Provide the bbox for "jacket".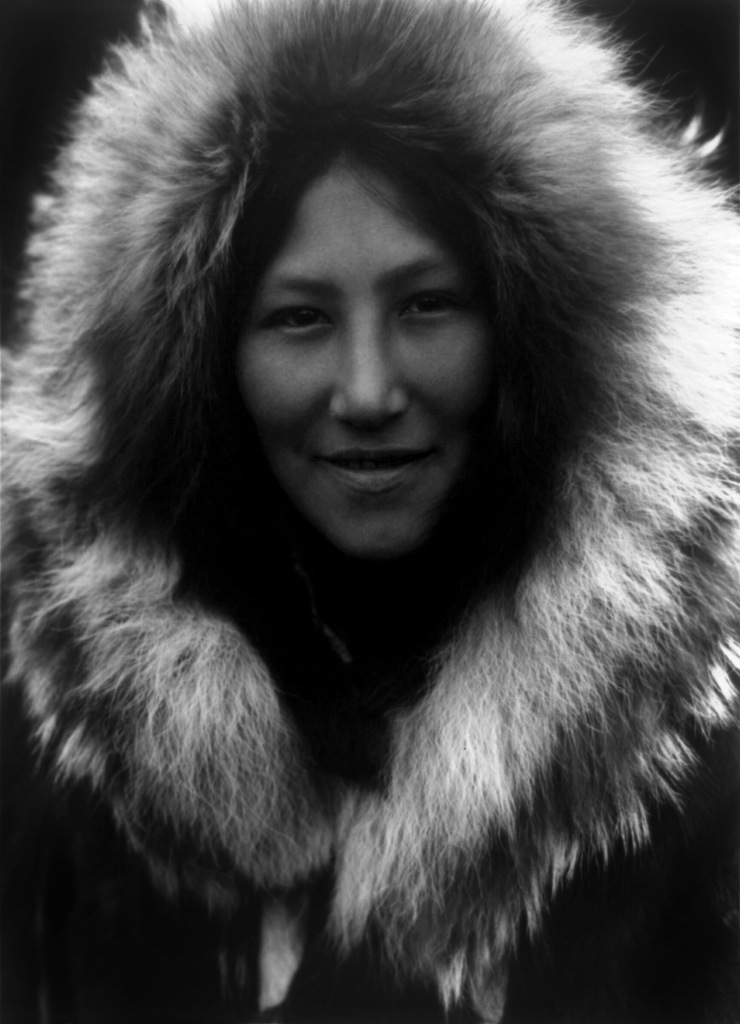
bbox(0, 0, 739, 1023).
